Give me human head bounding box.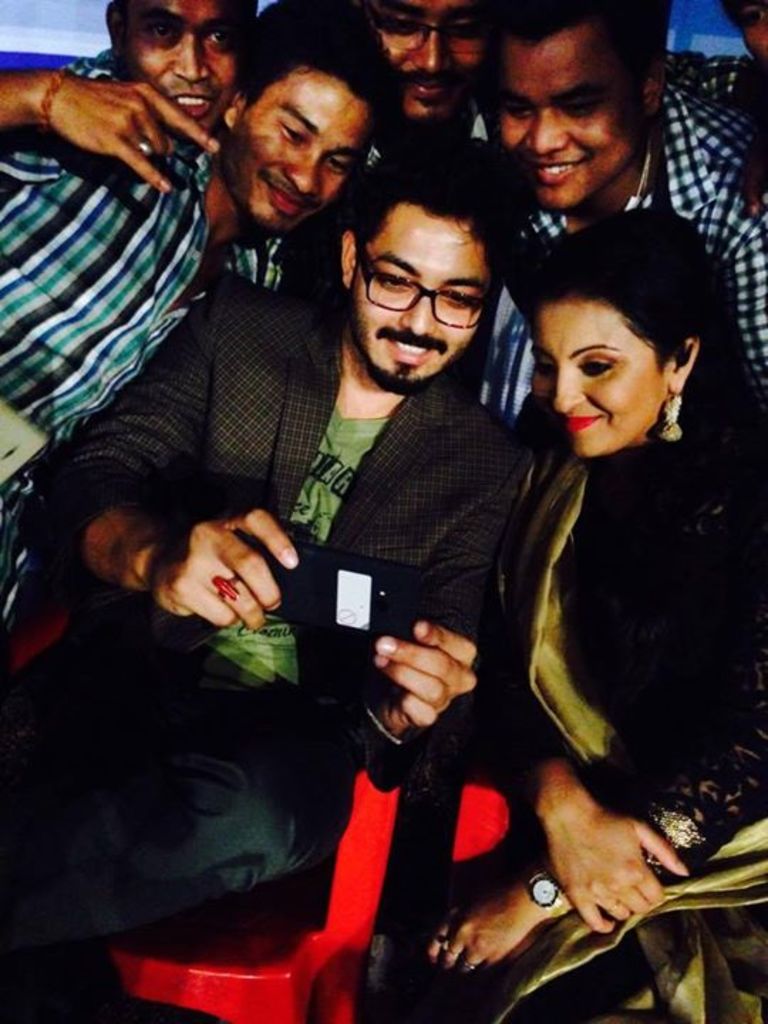
{"left": 714, "top": 0, "right": 767, "bottom": 60}.
